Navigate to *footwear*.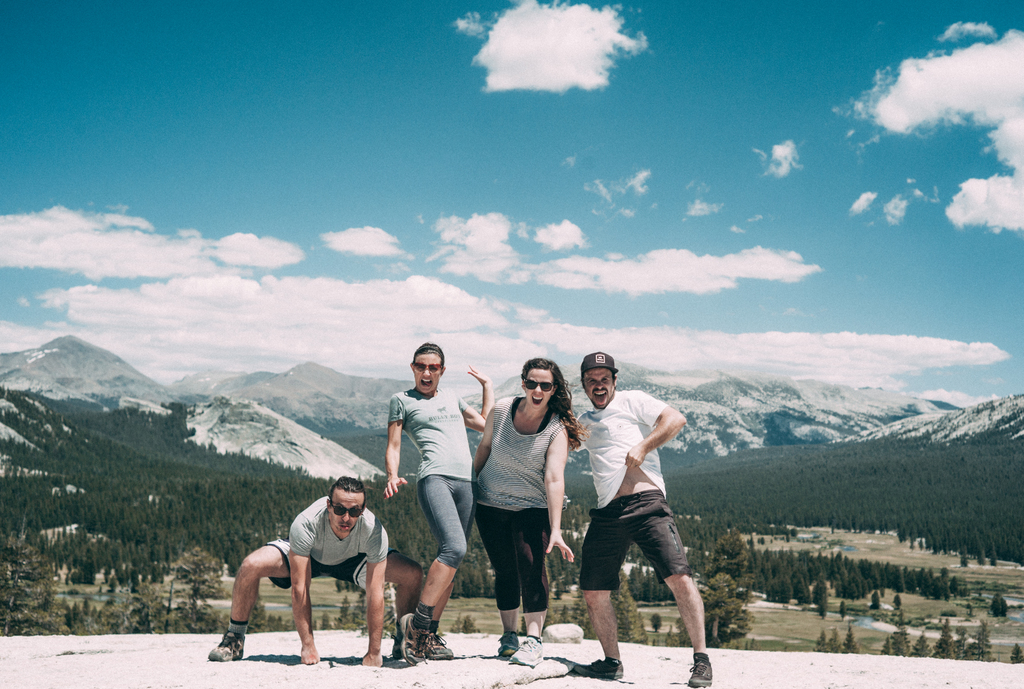
Navigation target: <region>506, 636, 541, 667</region>.
